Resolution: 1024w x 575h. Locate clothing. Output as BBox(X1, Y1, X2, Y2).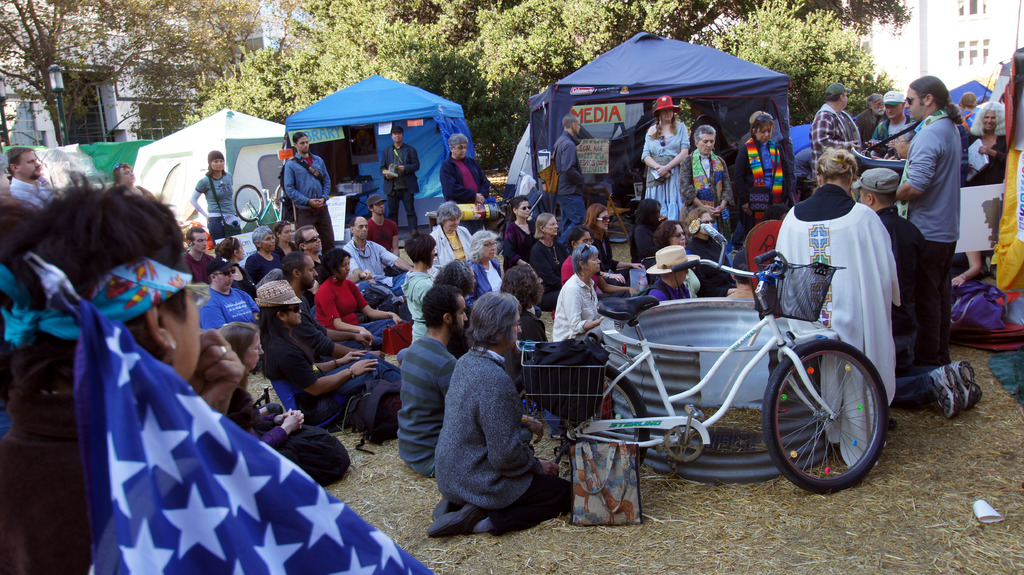
BBox(893, 113, 964, 365).
